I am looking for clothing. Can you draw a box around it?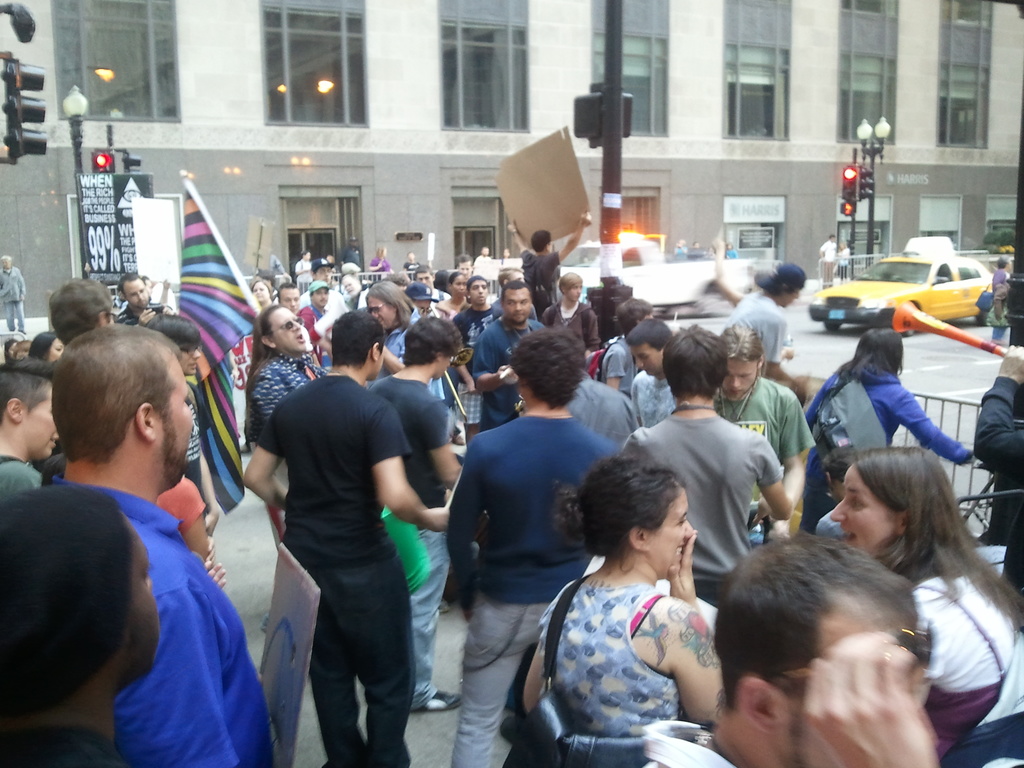
Sure, the bounding box is bbox=(619, 405, 804, 612).
